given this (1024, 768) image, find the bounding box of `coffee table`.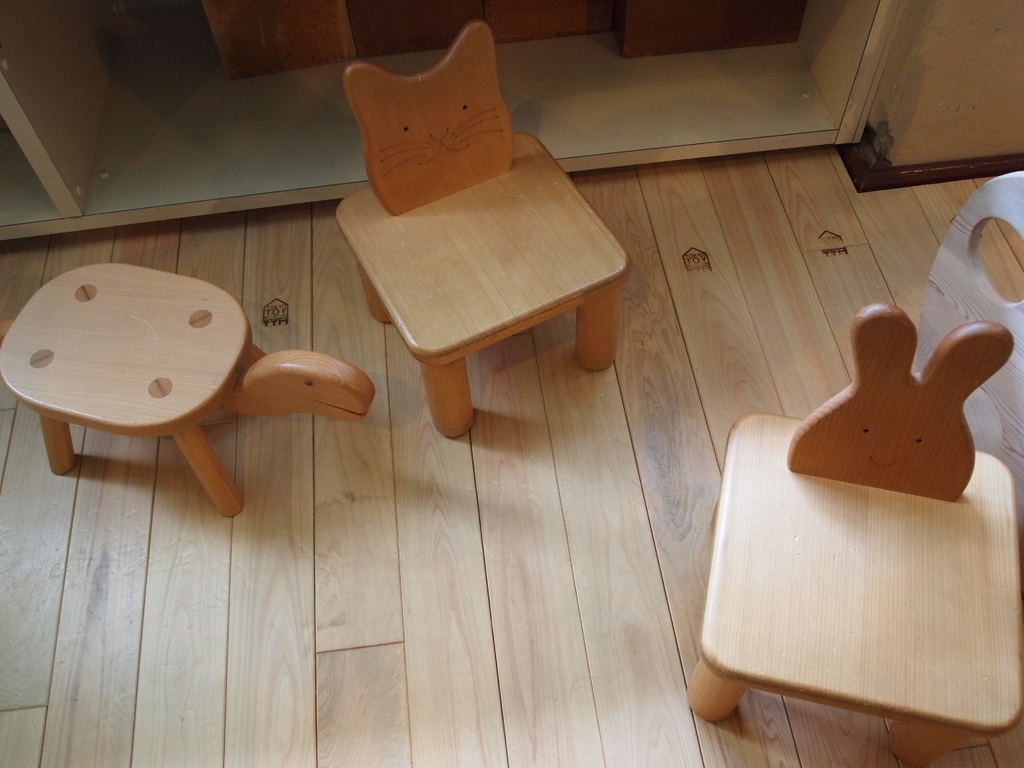
bbox(0, 260, 376, 516).
